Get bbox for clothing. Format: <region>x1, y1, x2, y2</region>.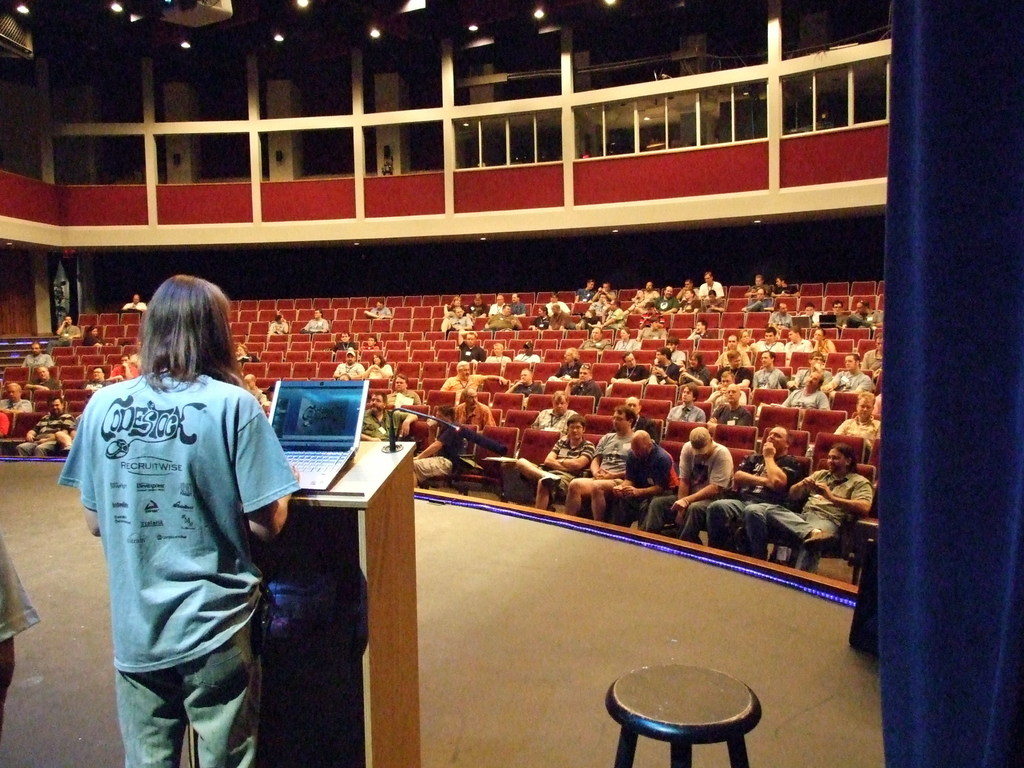
<region>588, 426, 633, 493</region>.
